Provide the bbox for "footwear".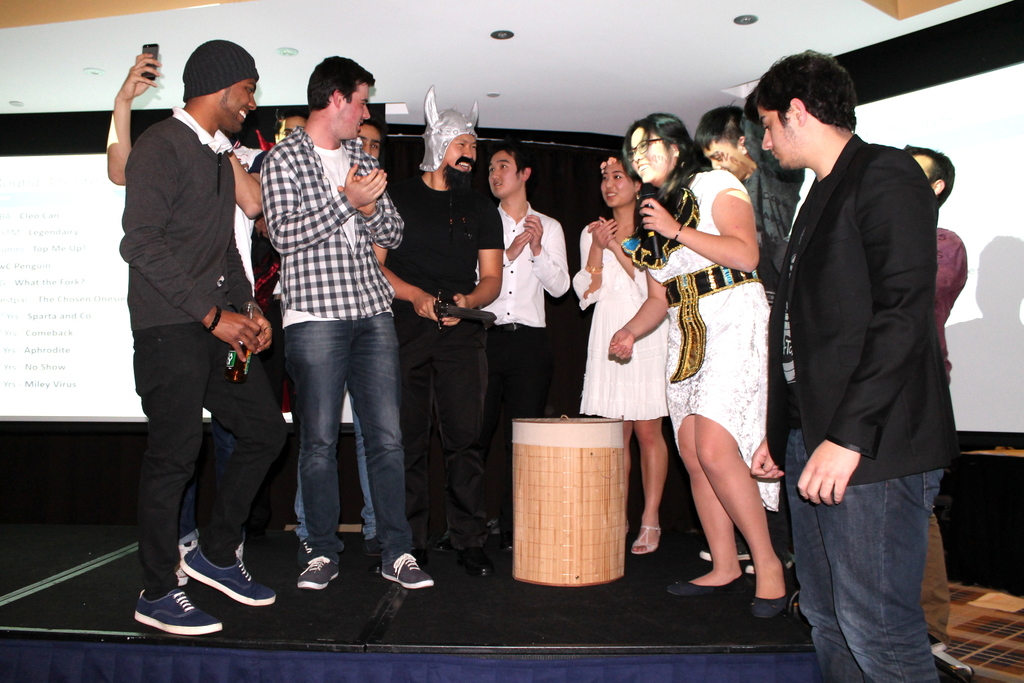
box(433, 532, 450, 550).
